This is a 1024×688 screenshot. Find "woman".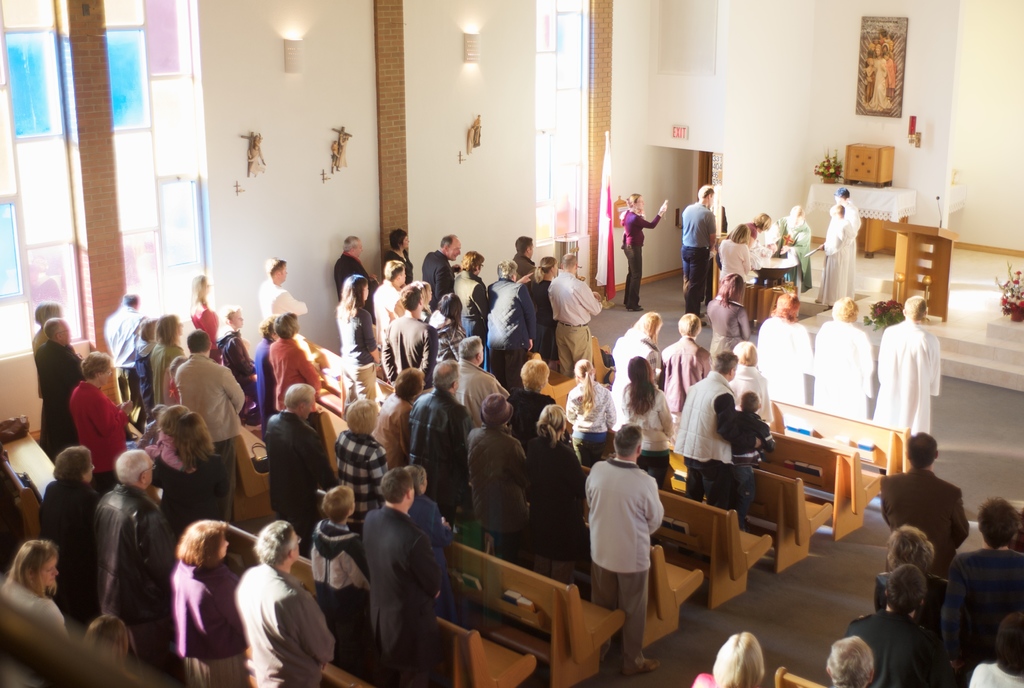
Bounding box: [x1=622, y1=354, x2=675, y2=484].
